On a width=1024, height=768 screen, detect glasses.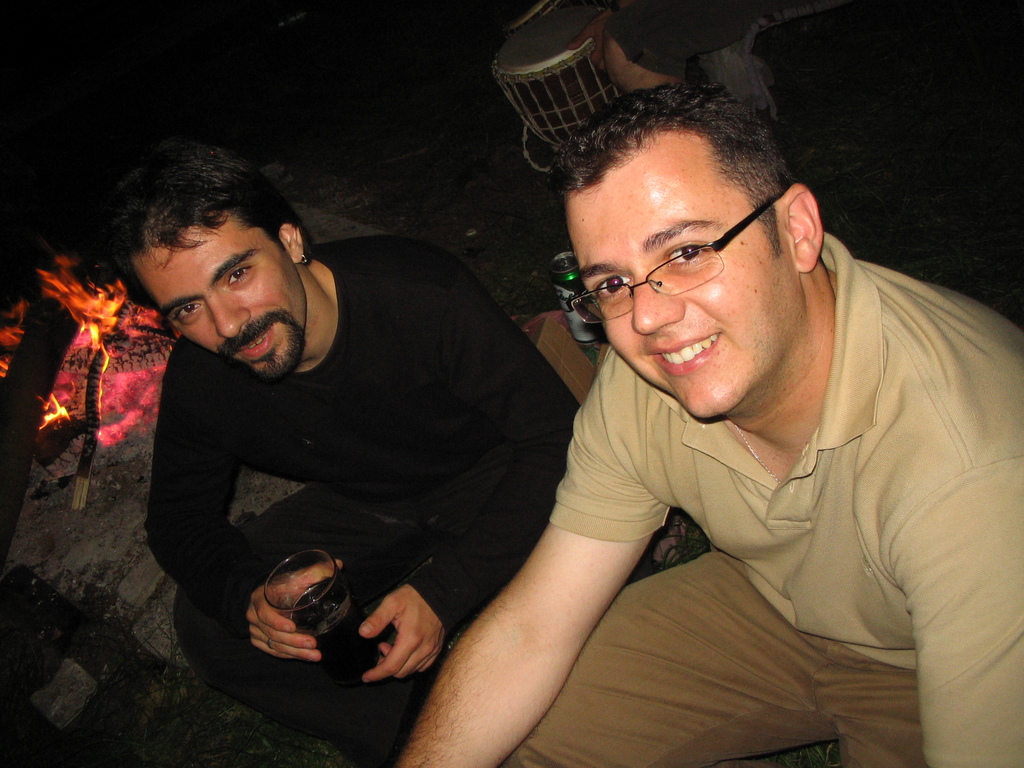
region(561, 189, 780, 328).
